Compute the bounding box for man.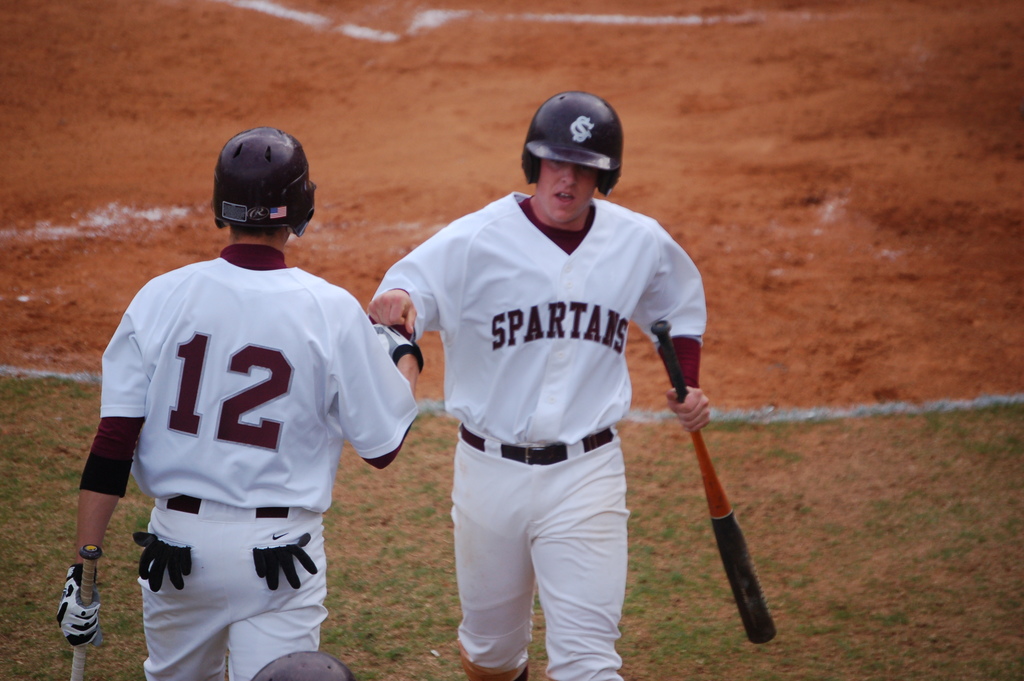
[67, 114, 403, 680].
